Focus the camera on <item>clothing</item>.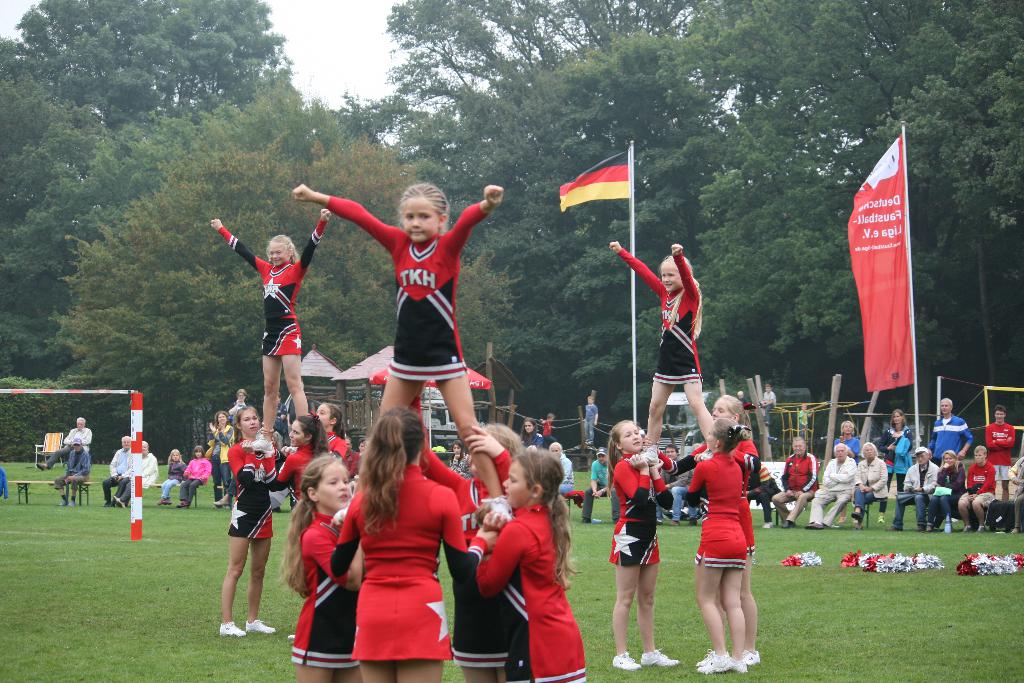
Focus region: rect(750, 469, 775, 518).
